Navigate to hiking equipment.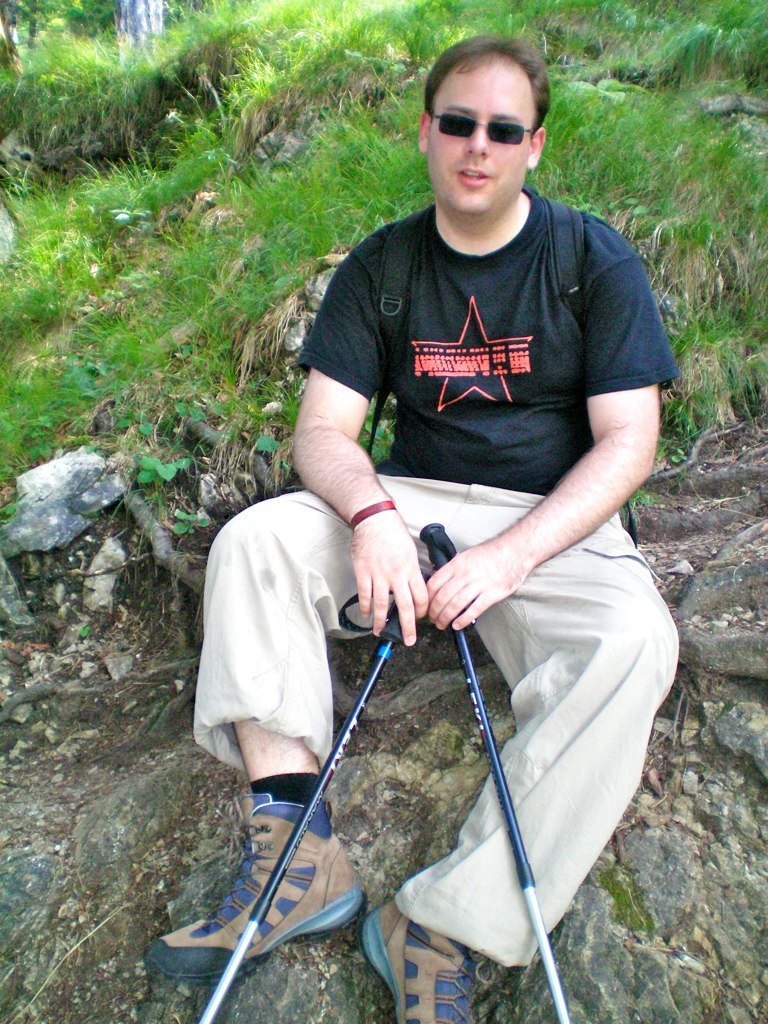
Navigation target: bbox=[195, 579, 417, 1022].
